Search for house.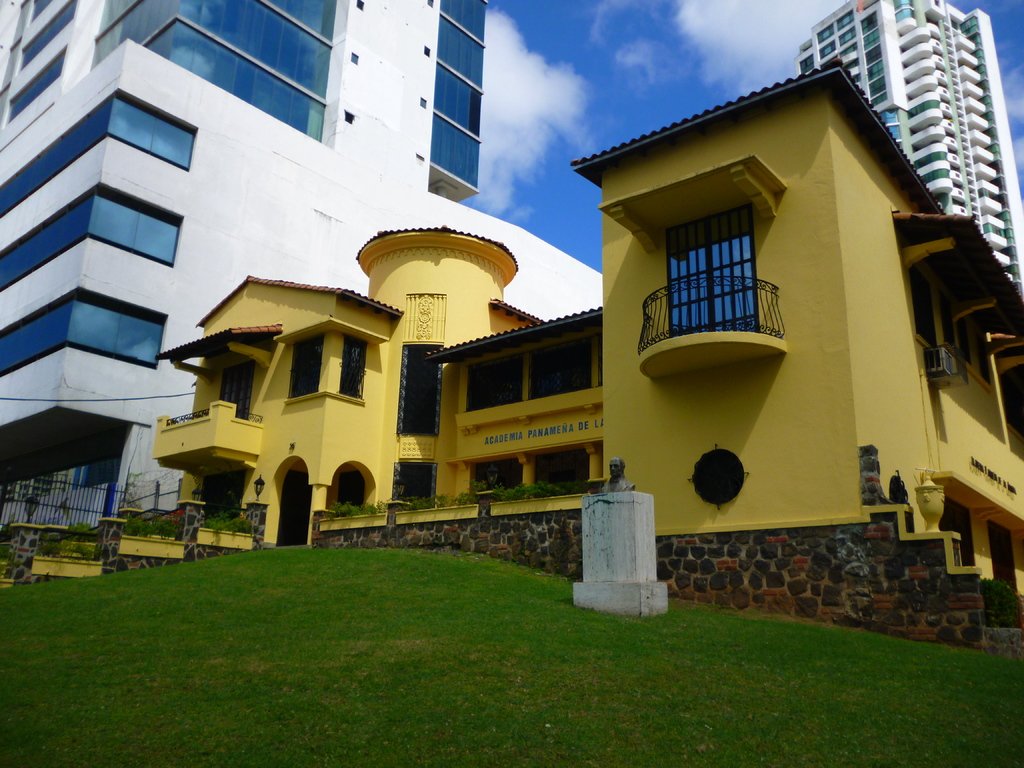
Found at bbox=[25, 60, 1023, 653].
